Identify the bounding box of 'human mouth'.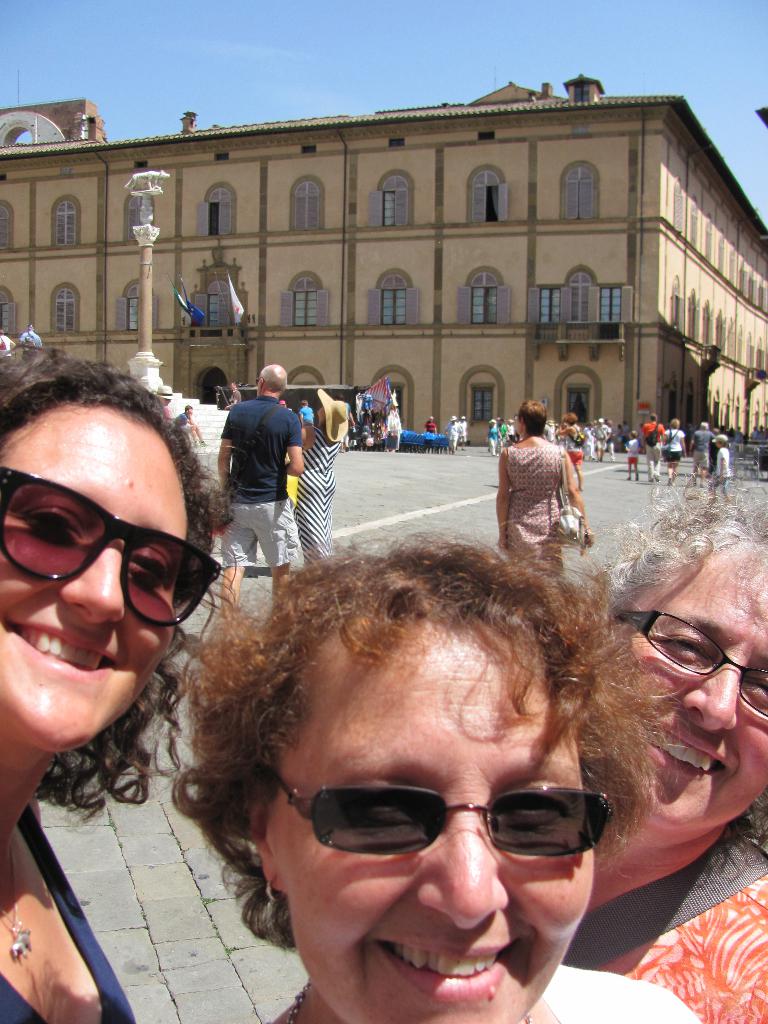
bbox=(636, 710, 737, 785).
